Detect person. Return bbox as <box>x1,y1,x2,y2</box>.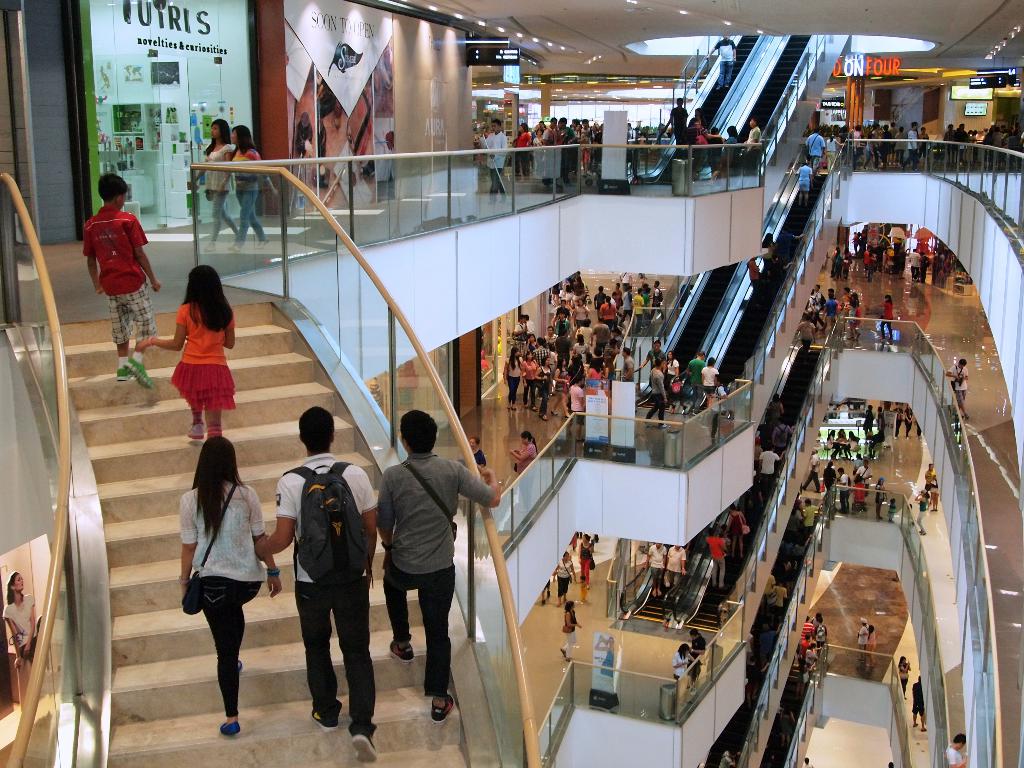
<box>644,541,666,597</box>.
